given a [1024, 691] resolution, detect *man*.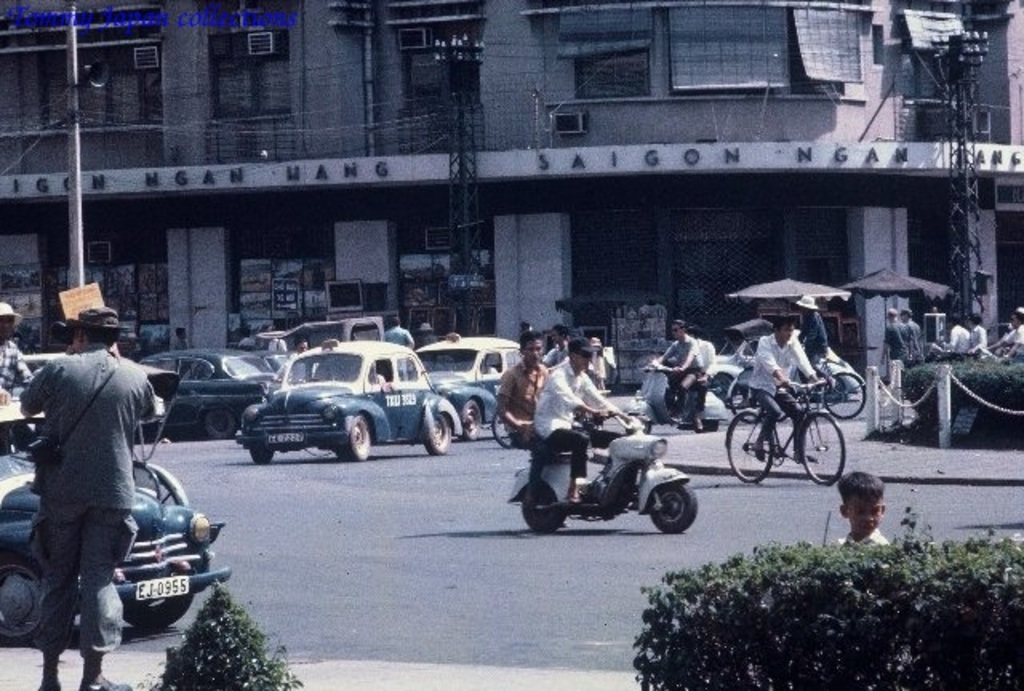
(0,307,46,393).
